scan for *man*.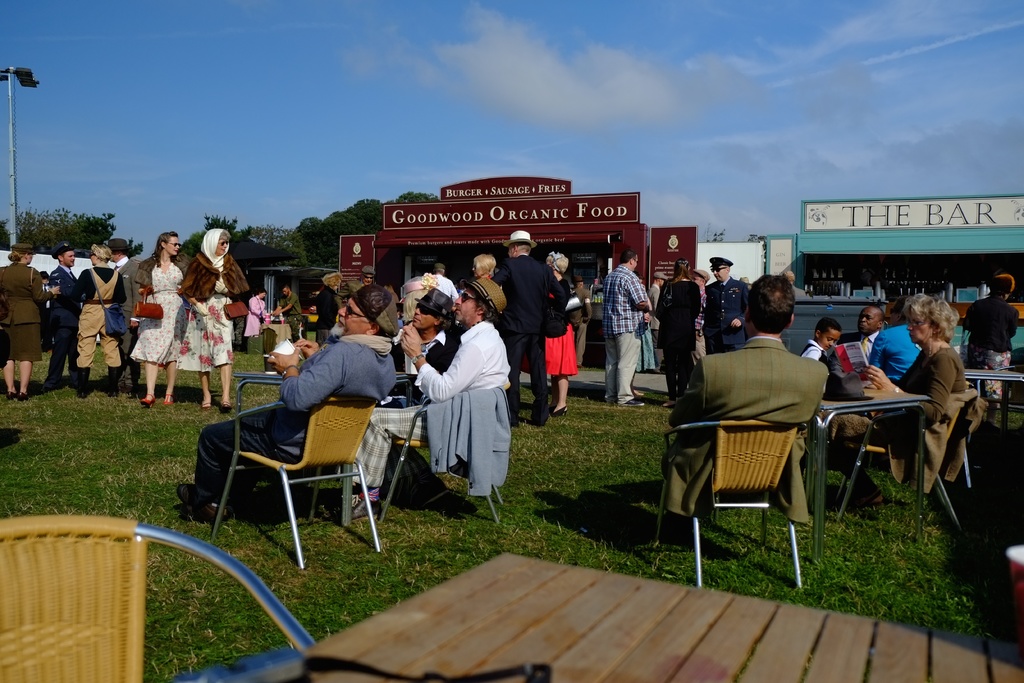
Scan result: 647:272:668:373.
